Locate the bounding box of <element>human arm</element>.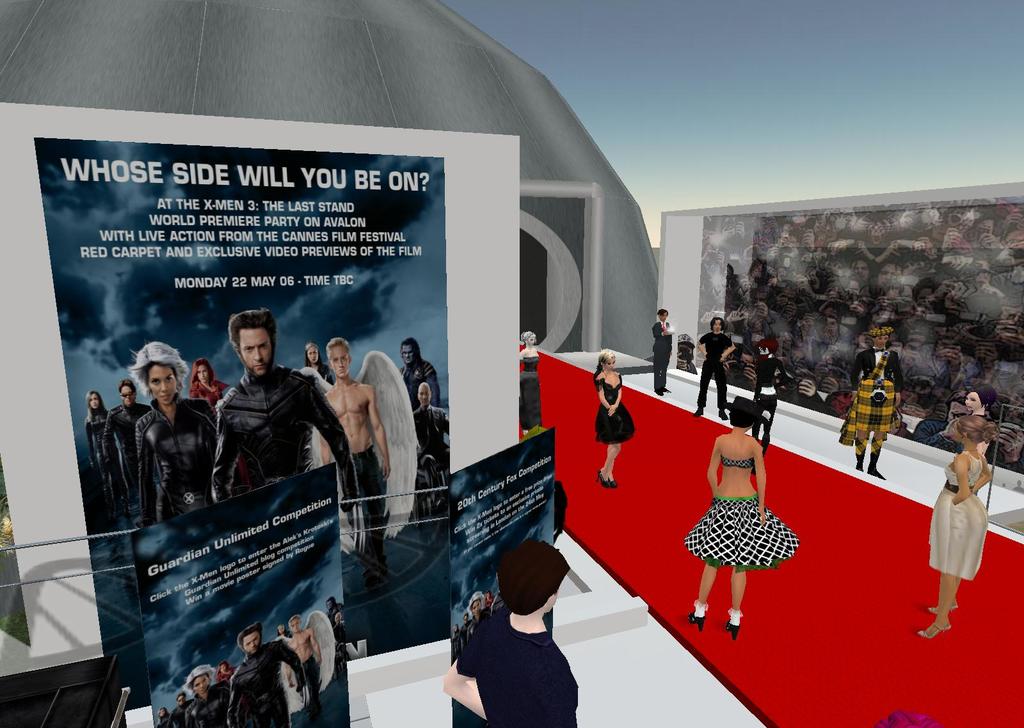
Bounding box: select_region(271, 633, 307, 688).
